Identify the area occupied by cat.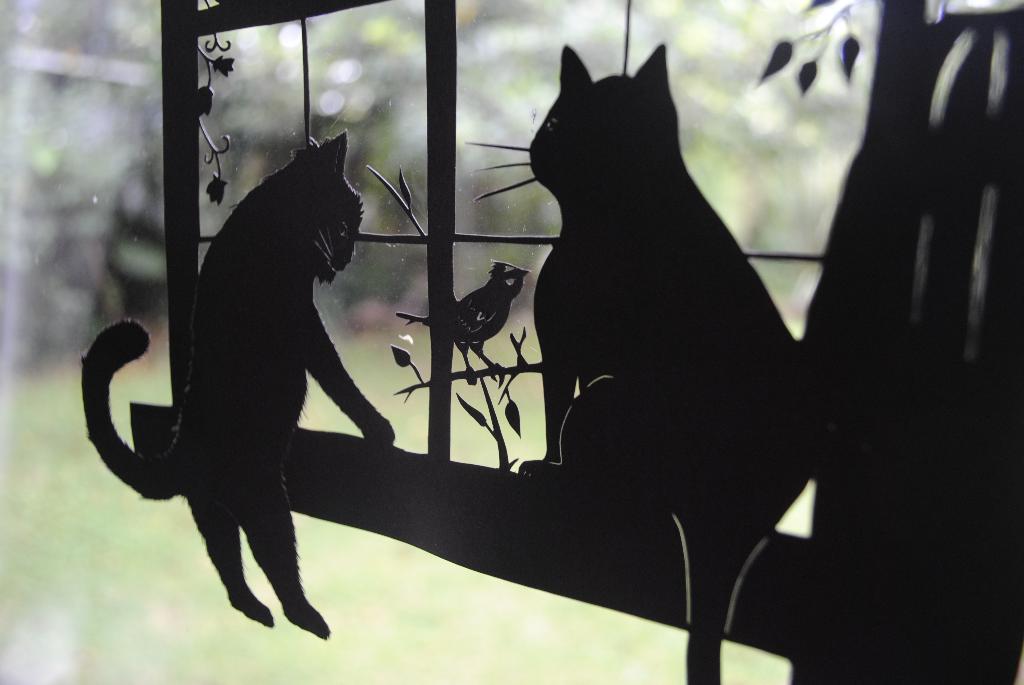
Area: bbox=(467, 36, 810, 684).
